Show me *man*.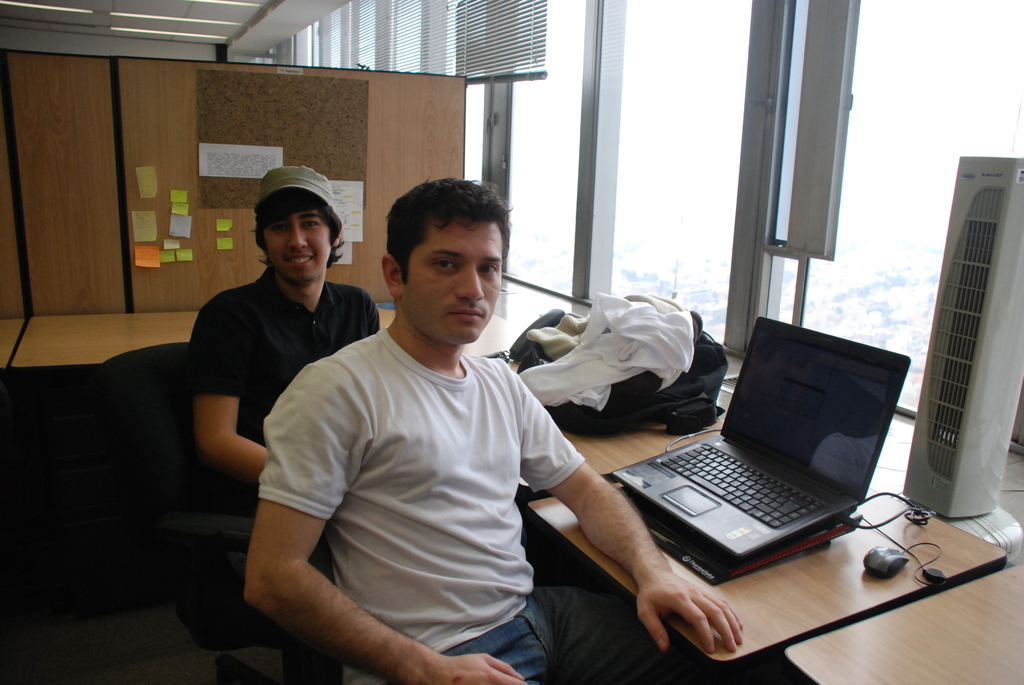
*man* is here: {"left": 177, "top": 139, "right": 364, "bottom": 684}.
